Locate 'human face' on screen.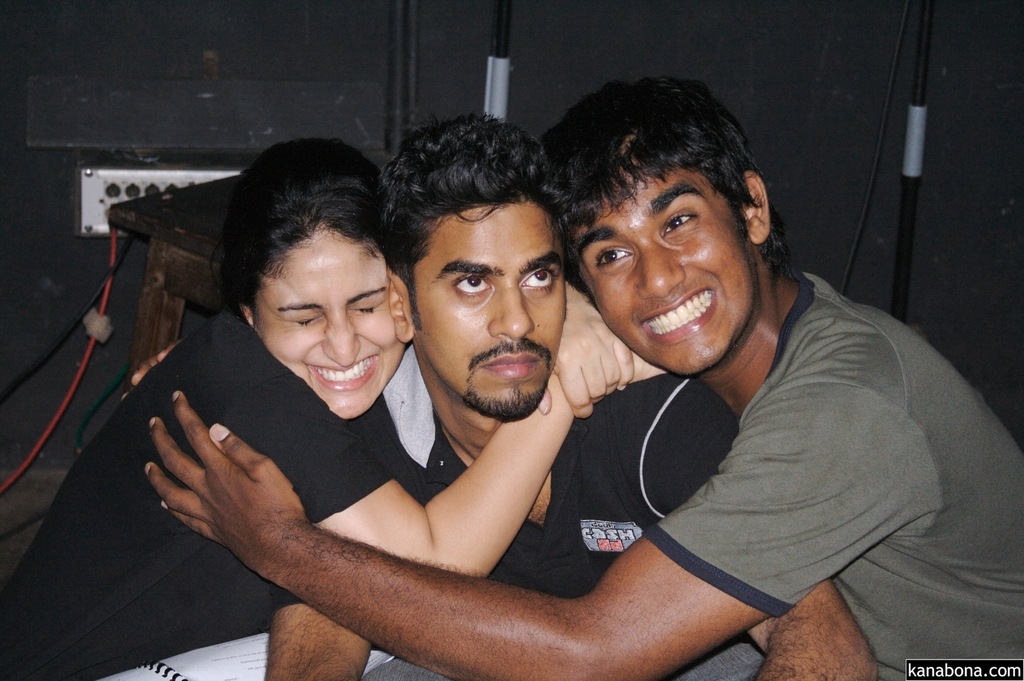
On screen at bbox=[255, 196, 427, 439].
